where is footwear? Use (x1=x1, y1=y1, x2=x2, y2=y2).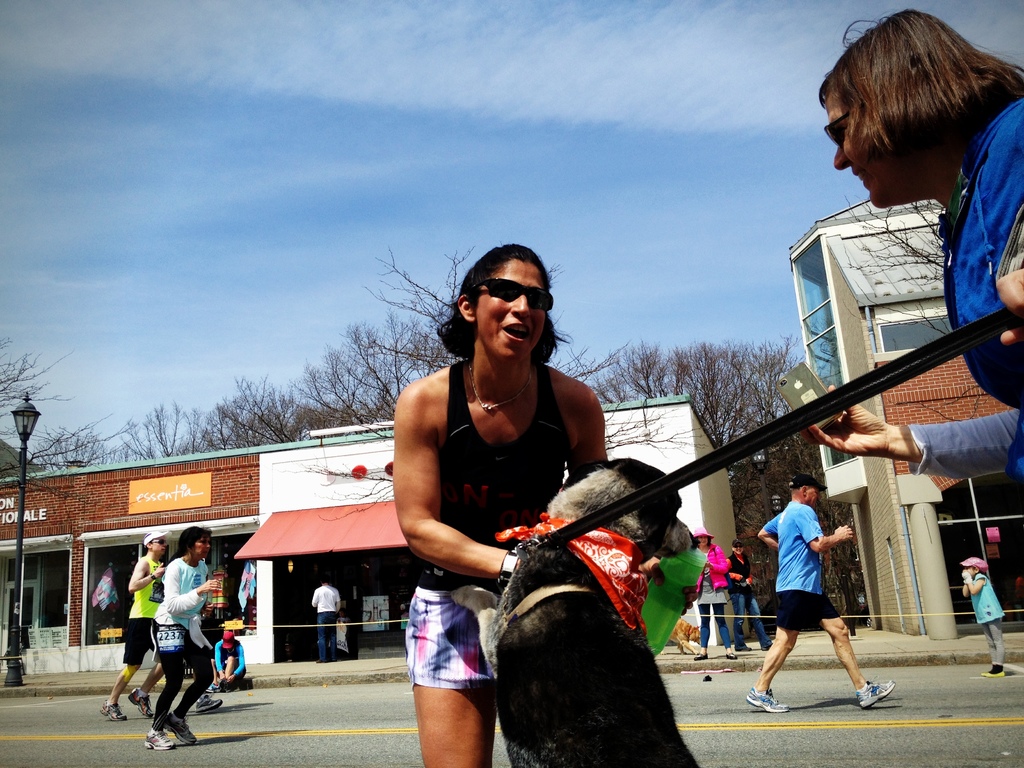
(x1=856, y1=679, x2=894, y2=709).
